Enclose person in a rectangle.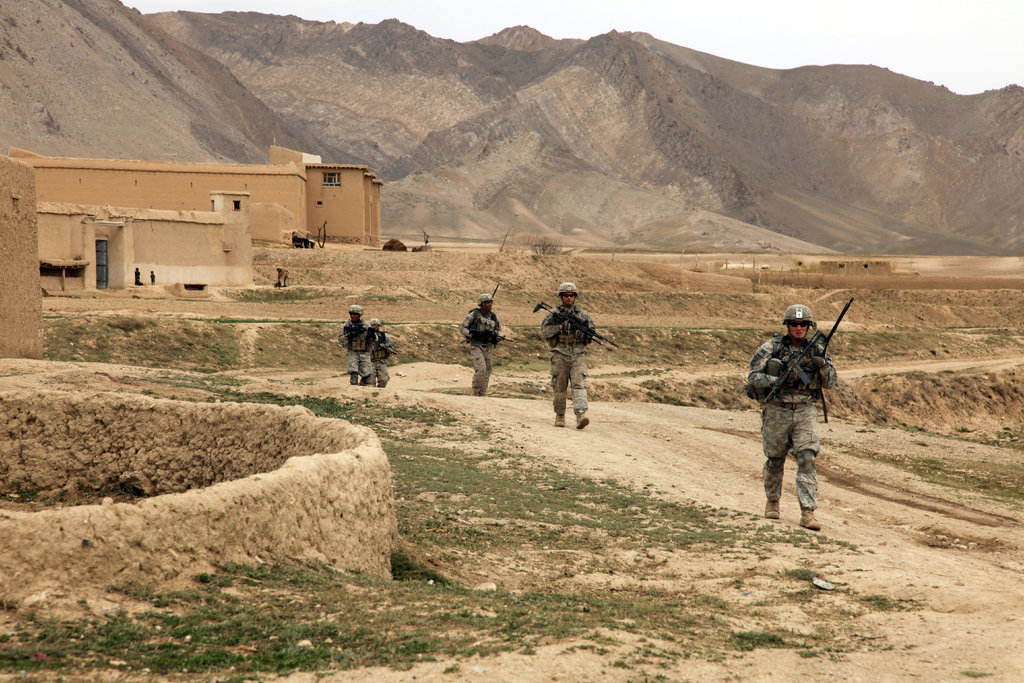
[751, 300, 842, 536].
